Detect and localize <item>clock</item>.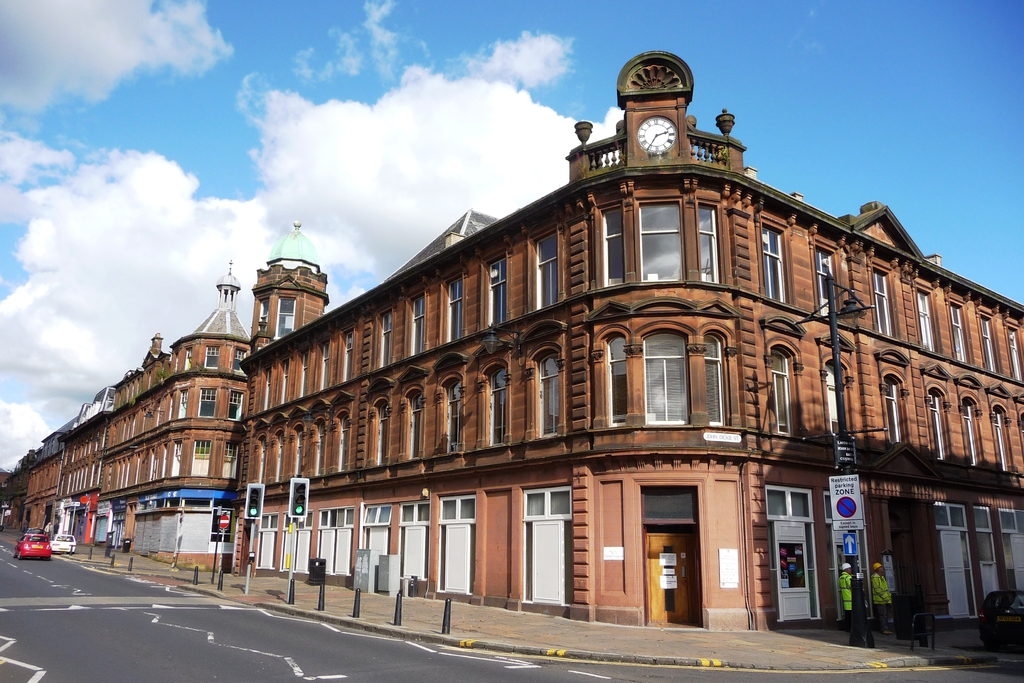
Localized at region(633, 113, 678, 160).
